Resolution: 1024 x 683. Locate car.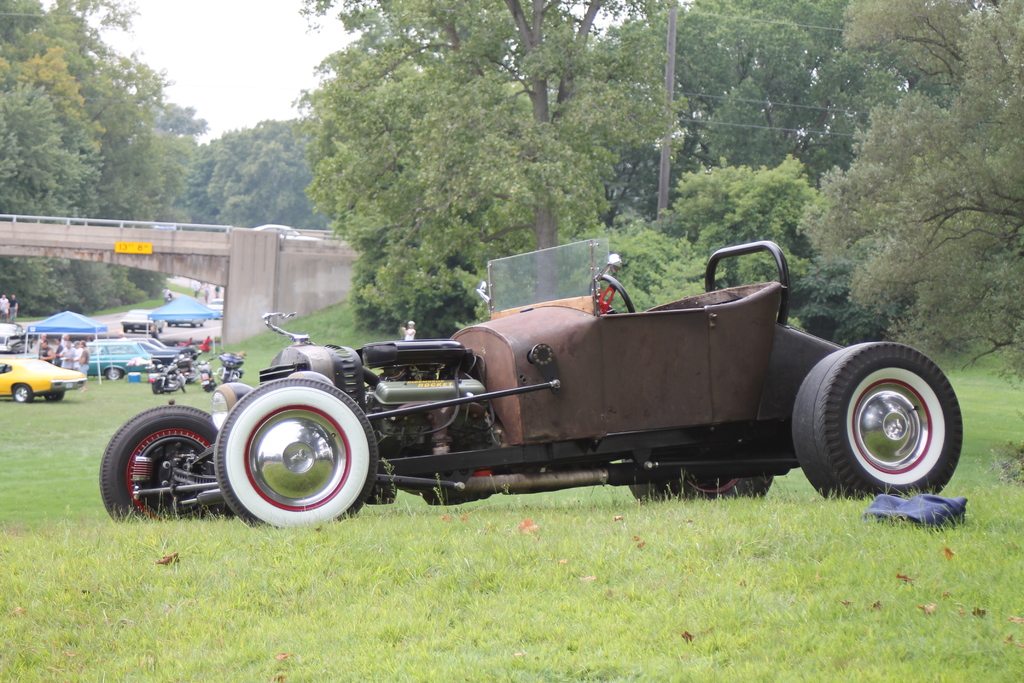
[left=118, top=307, right=159, bottom=331].
